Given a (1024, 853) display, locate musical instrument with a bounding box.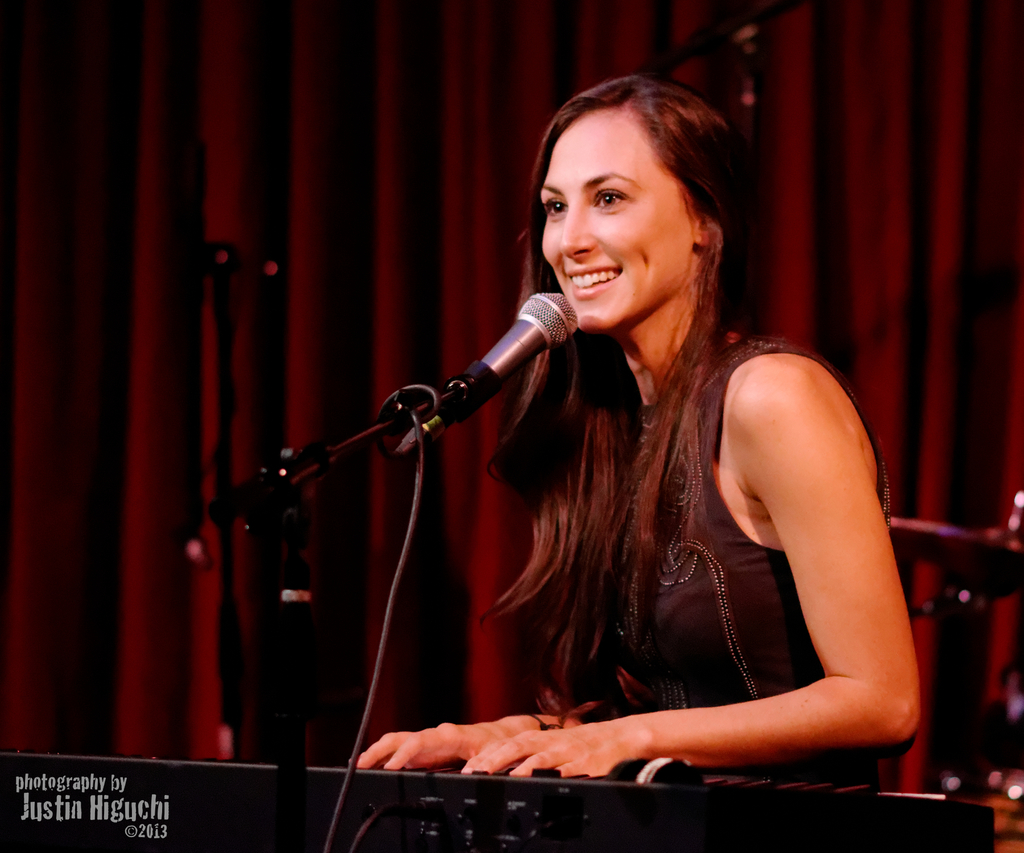
Located: {"left": 0, "top": 747, "right": 998, "bottom": 852}.
